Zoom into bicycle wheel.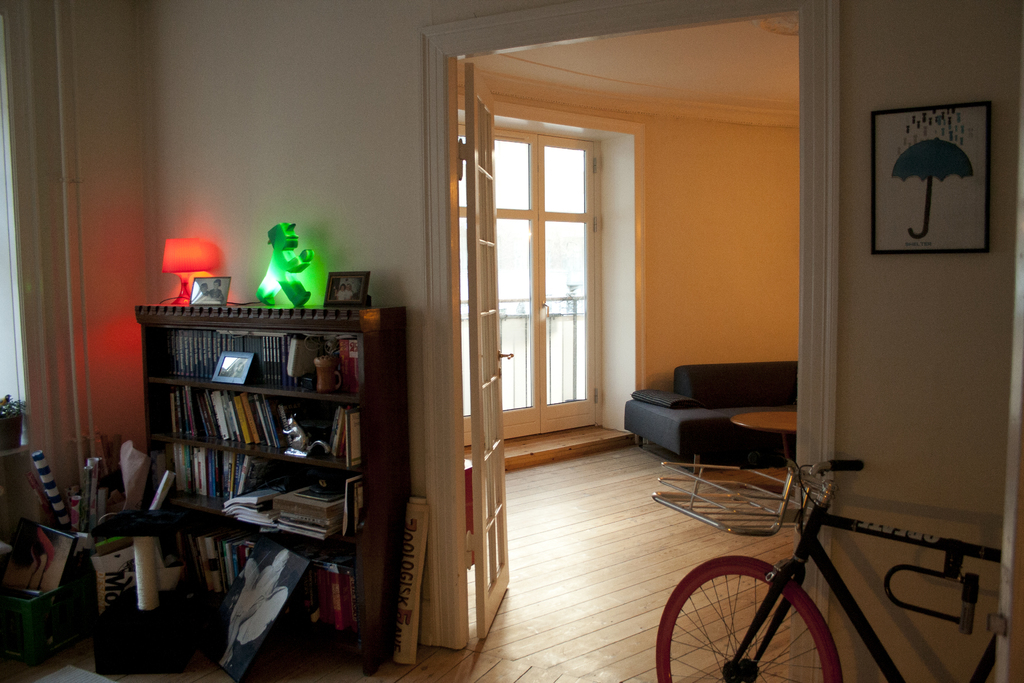
Zoom target: <bbox>657, 553, 844, 682</bbox>.
